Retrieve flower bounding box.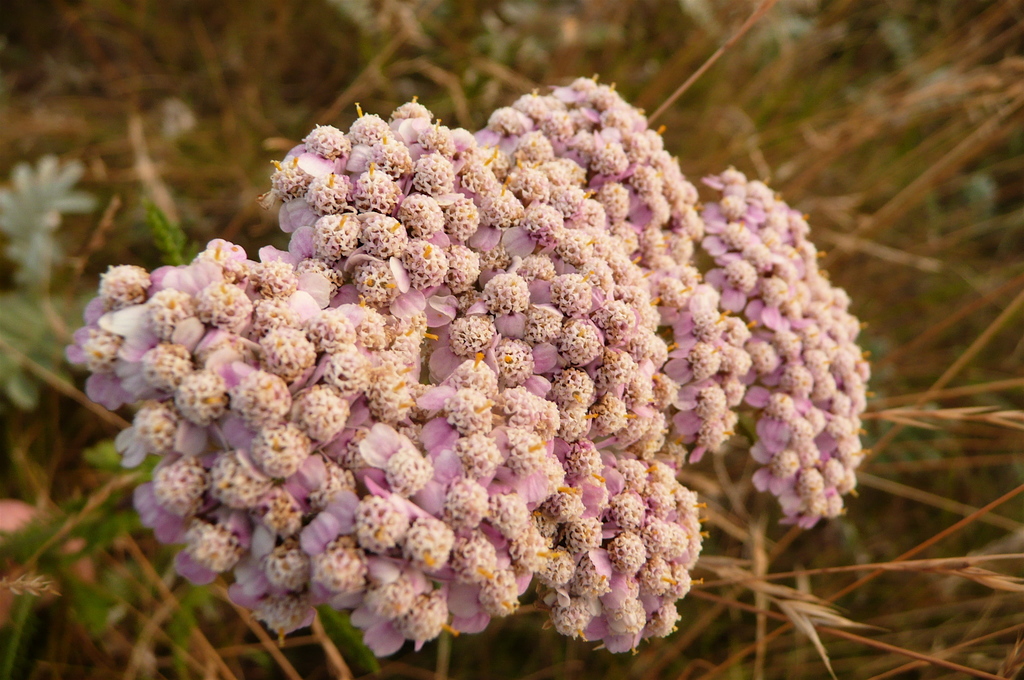
Bounding box: <bbox>0, 147, 99, 293</bbox>.
